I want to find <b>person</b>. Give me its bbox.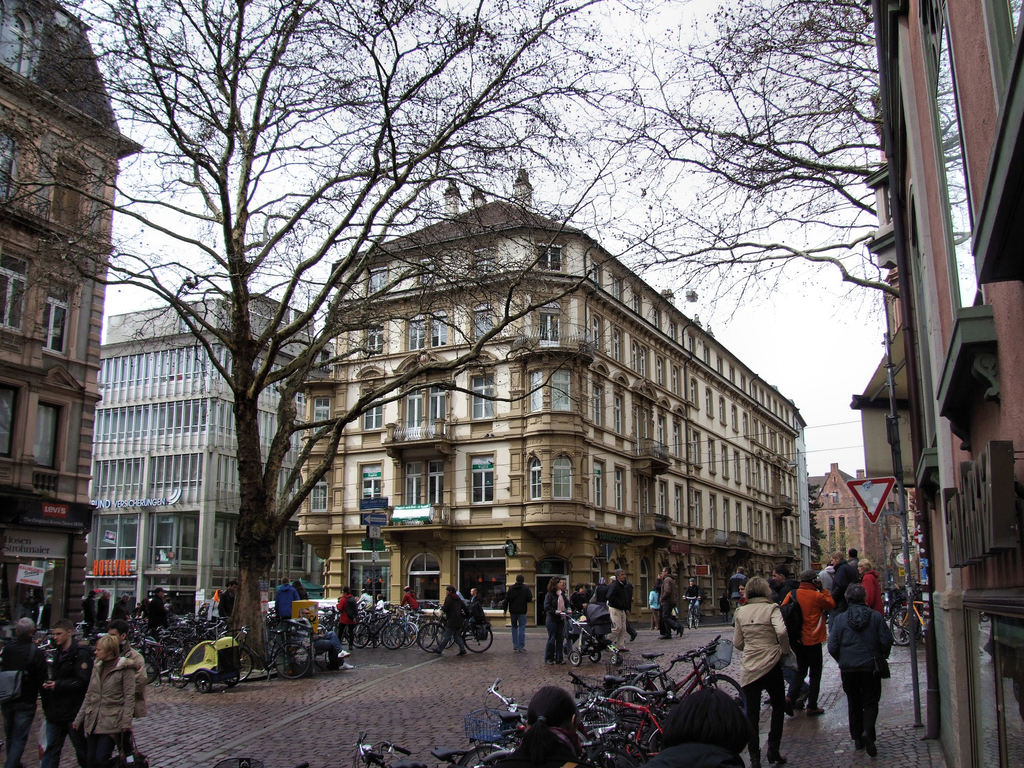
<bbox>218, 581, 237, 623</bbox>.
